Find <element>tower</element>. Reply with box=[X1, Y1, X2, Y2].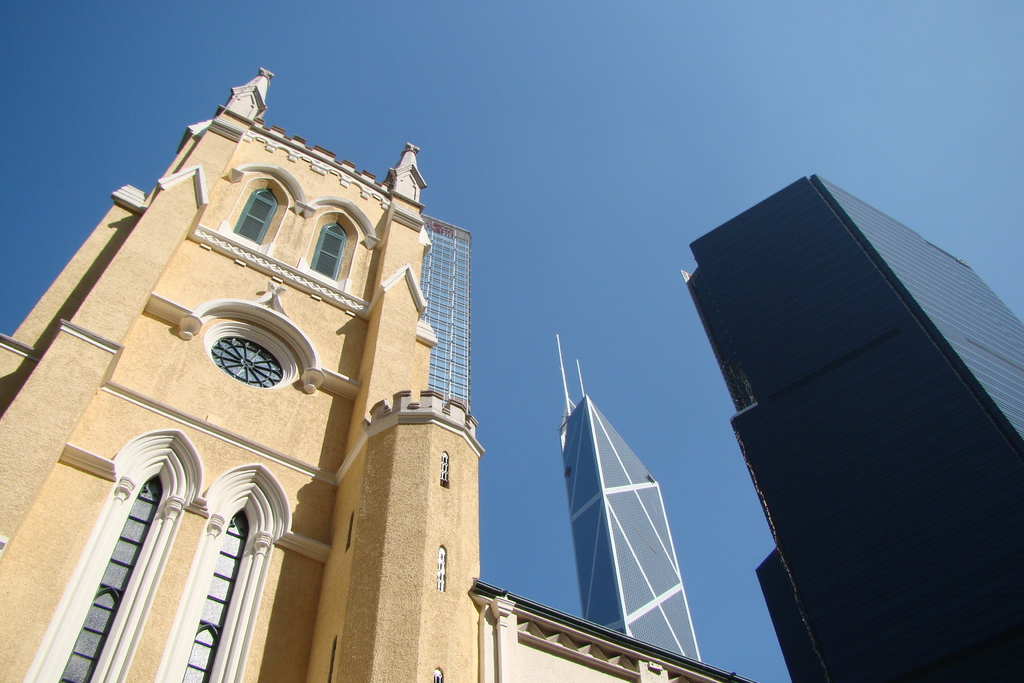
box=[554, 329, 703, 663].
